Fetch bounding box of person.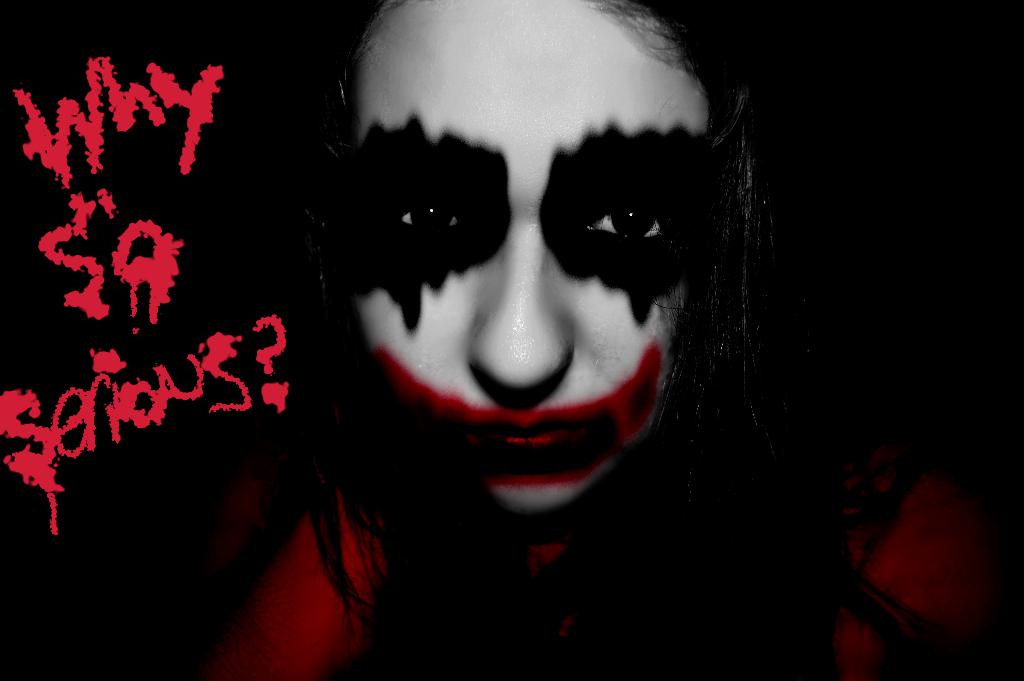
Bbox: left=209, top=0, right=1011, bottom=680.
